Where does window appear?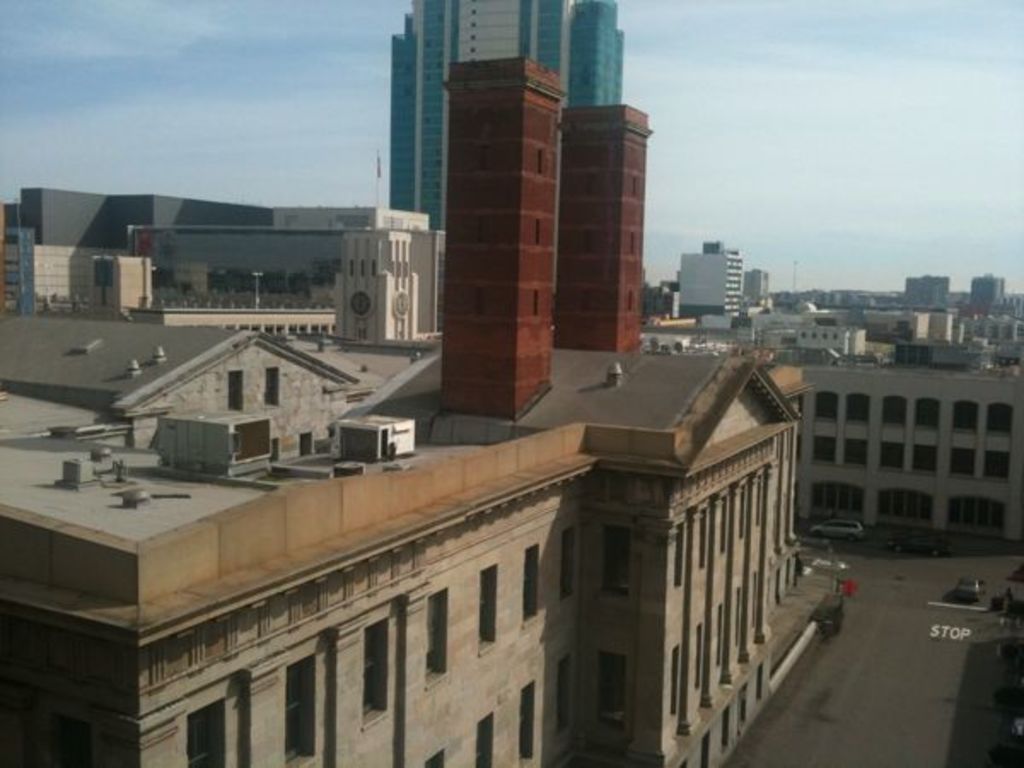
Appears at rect(719, 707, 734, 753).
